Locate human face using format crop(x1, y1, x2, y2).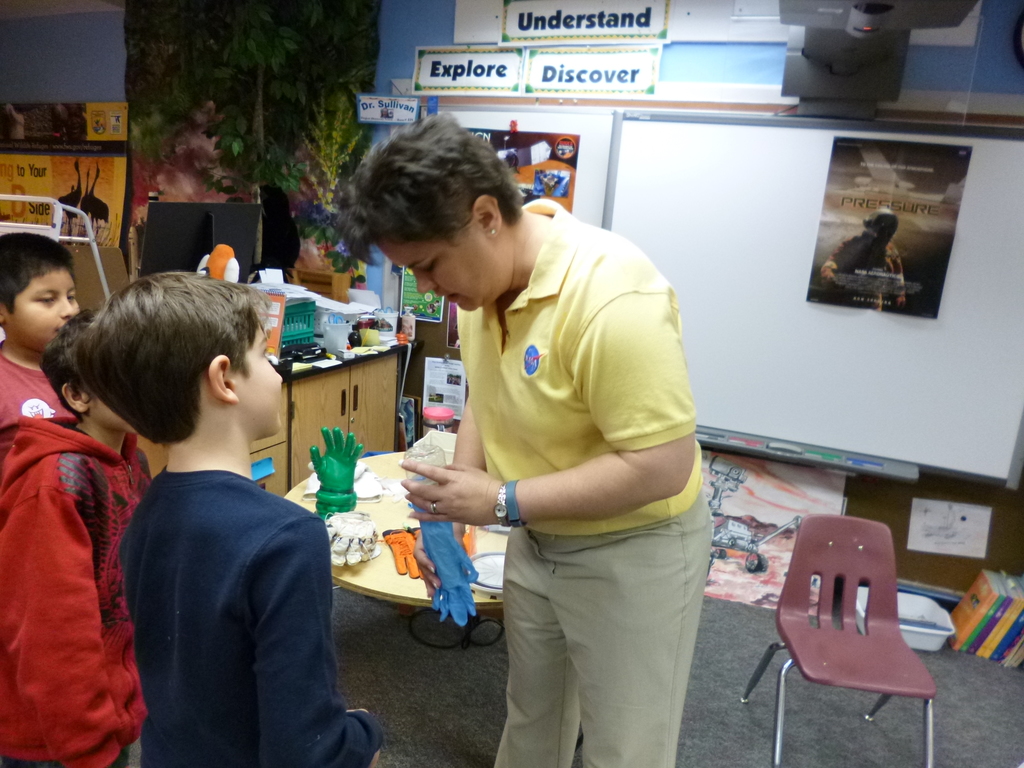
crop(3, 265, 83, 349).
